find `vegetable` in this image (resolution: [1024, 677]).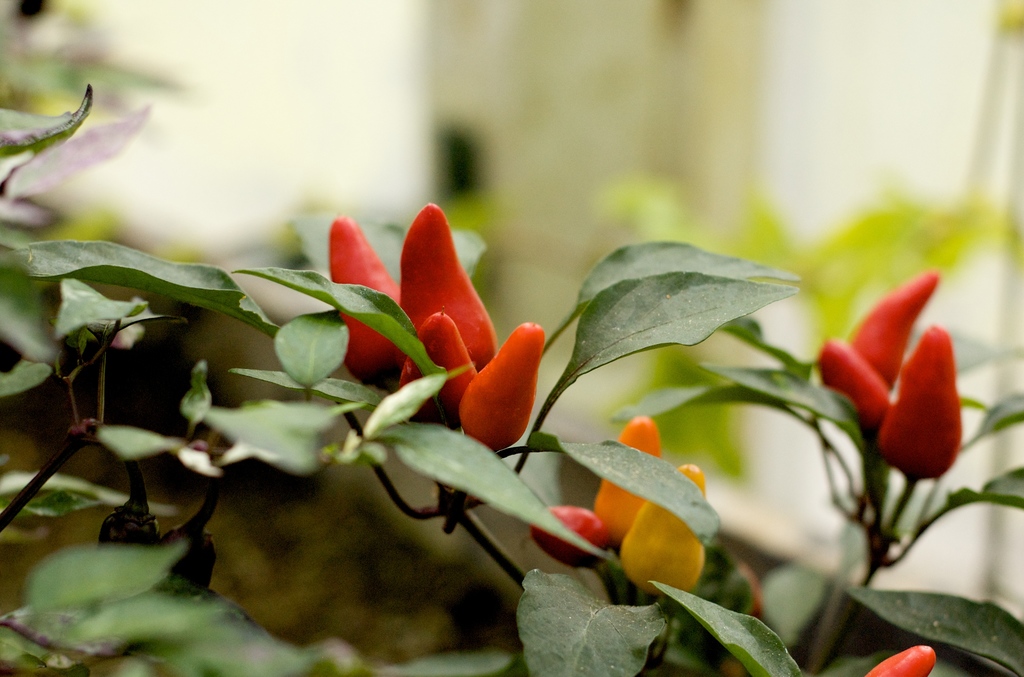
867:646:936:676.
